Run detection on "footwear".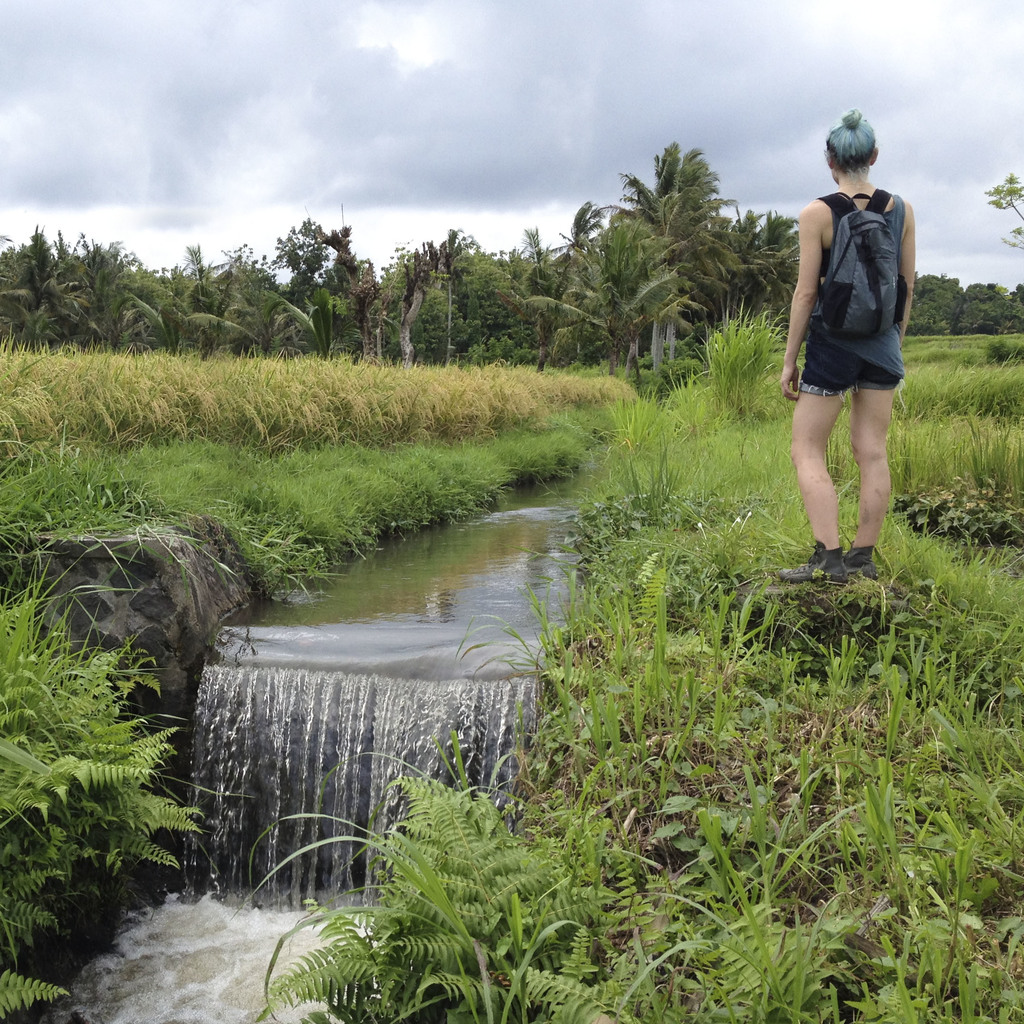
Result: box=[844, 547, 881, 574].
